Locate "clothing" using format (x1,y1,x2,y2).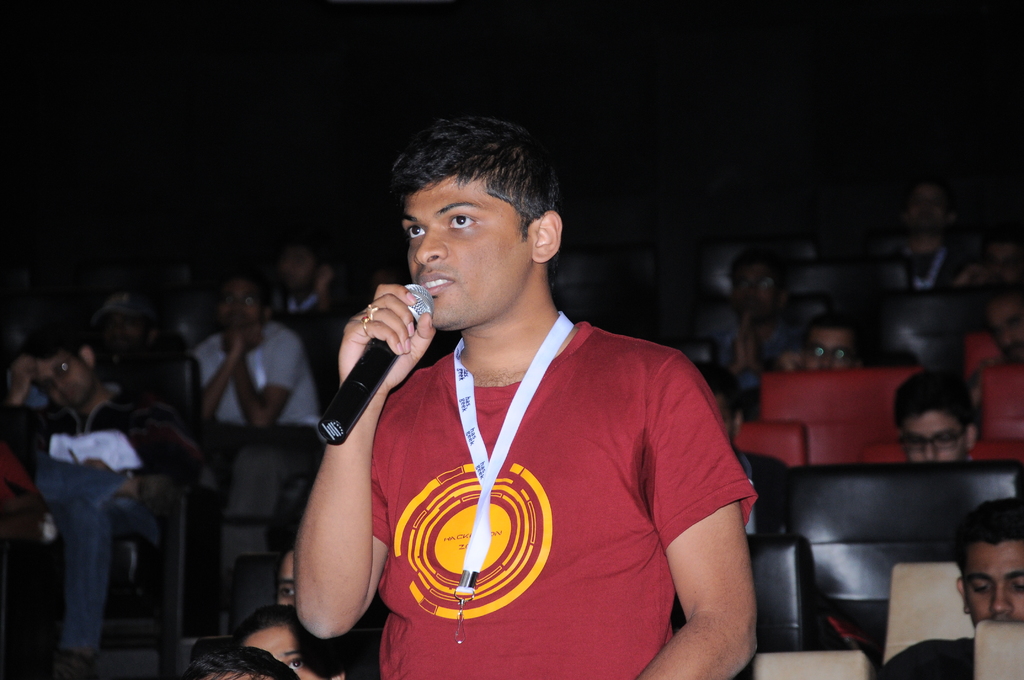
(888,239,980,287).
